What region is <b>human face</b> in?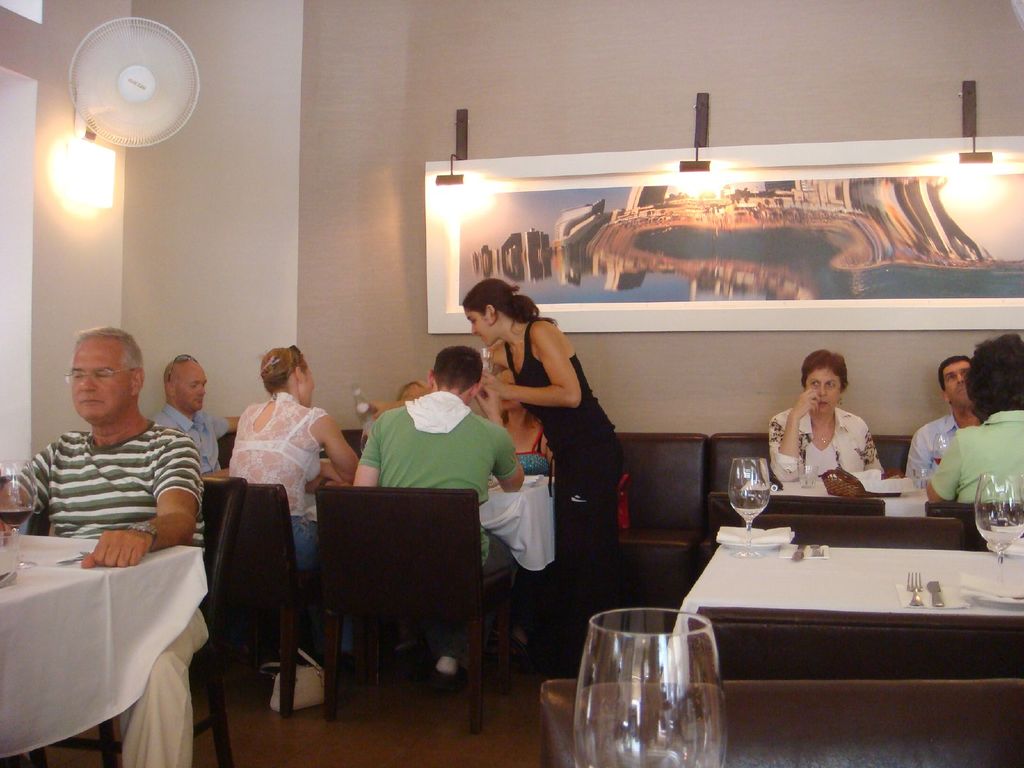
region(804, 366, 845, 414).
